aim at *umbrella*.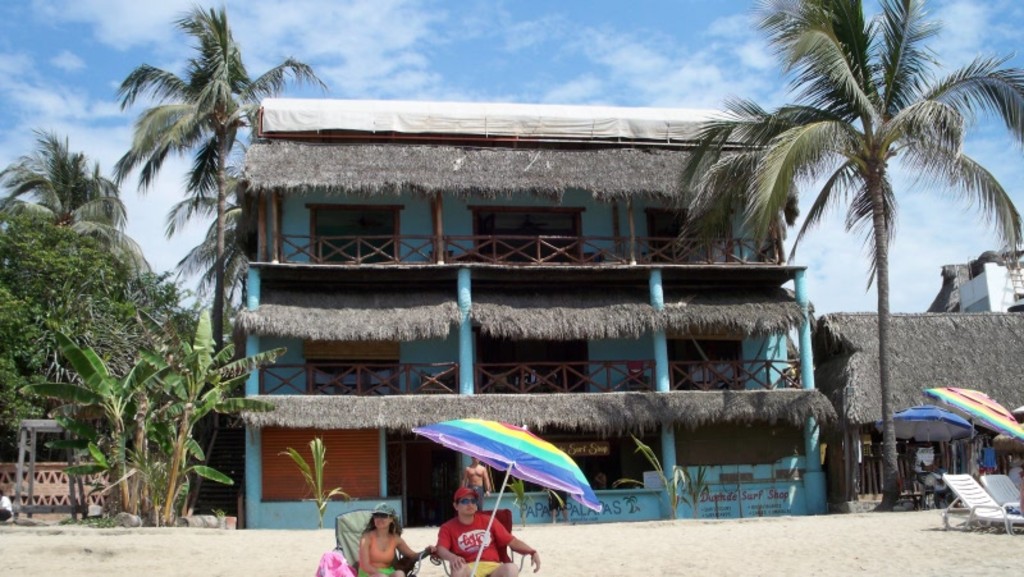
Aimed at <region>879, 406, 978, 468</region>.
